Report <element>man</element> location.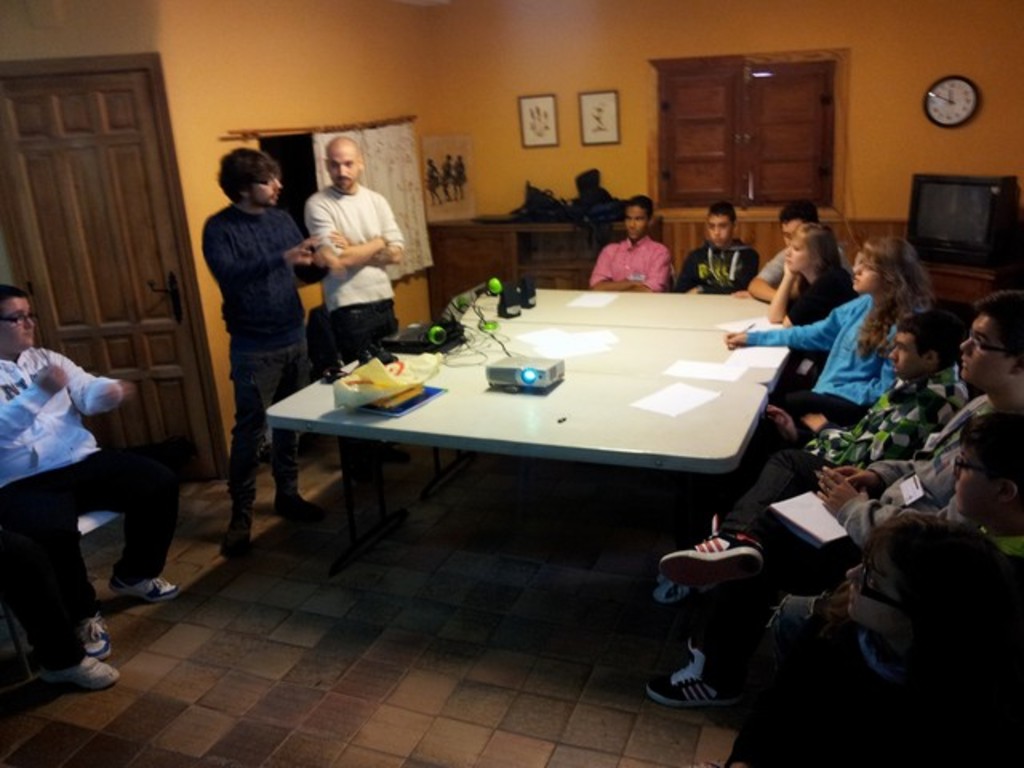
Report: crop(675, 202, 765, 294).
